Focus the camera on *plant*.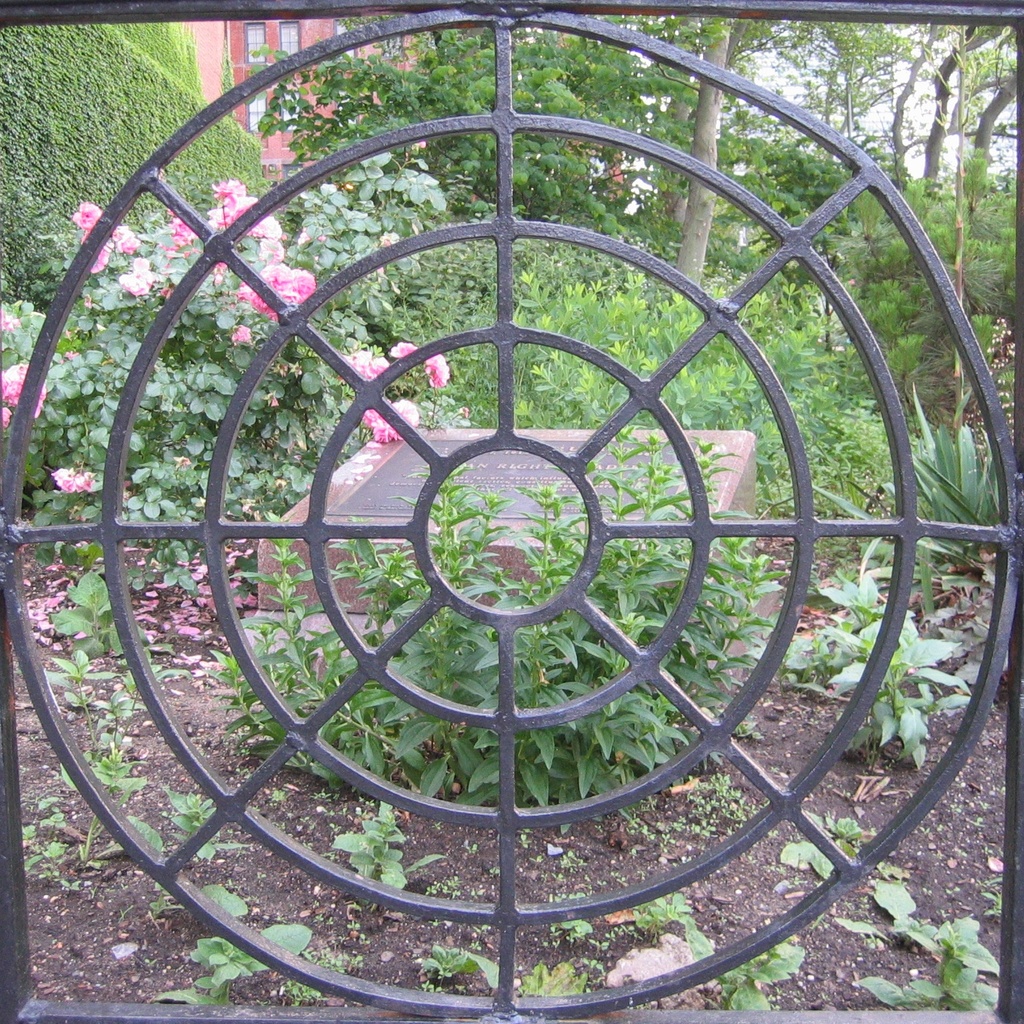
Focus region: BBox(777, 556, 919, 726).
